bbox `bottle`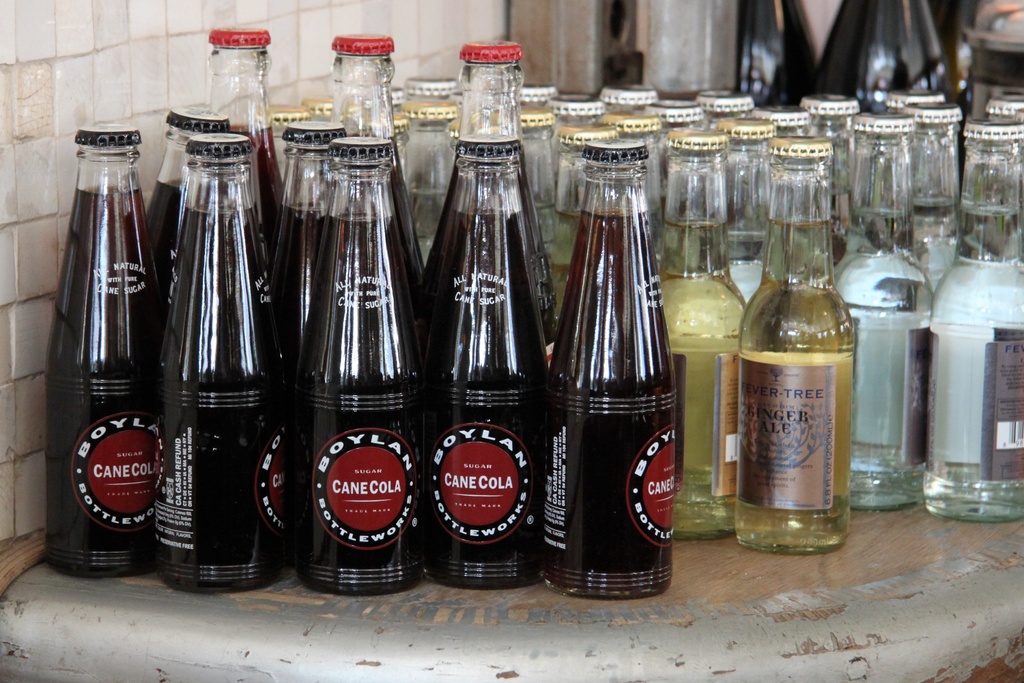
x1=730, y1=0, x2=820, y2=107
